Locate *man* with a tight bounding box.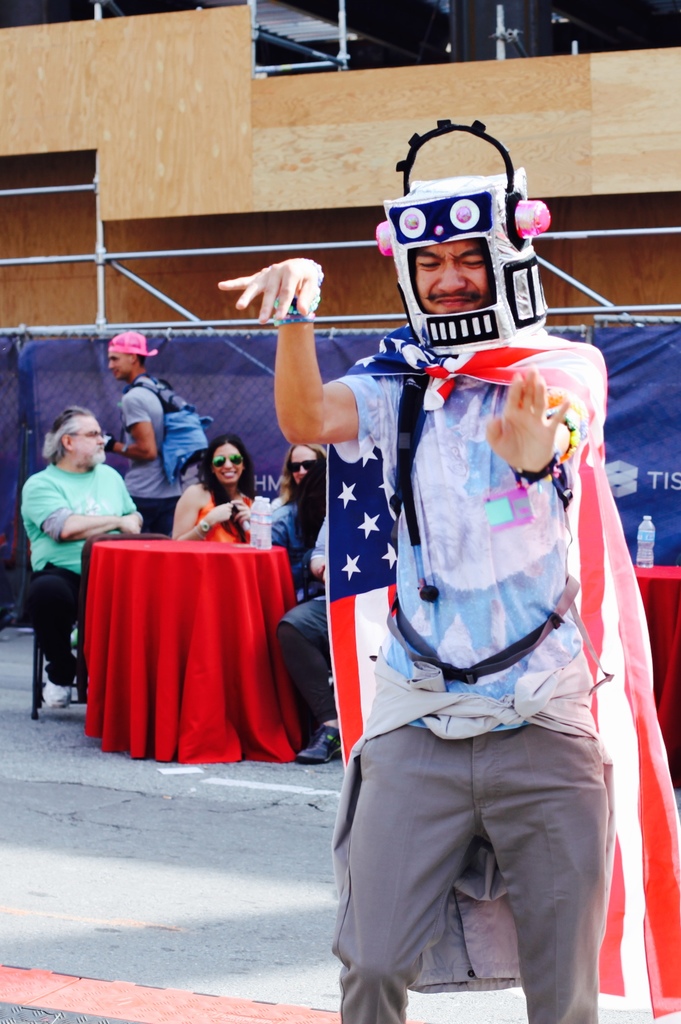
275, 515, 343, 762.
